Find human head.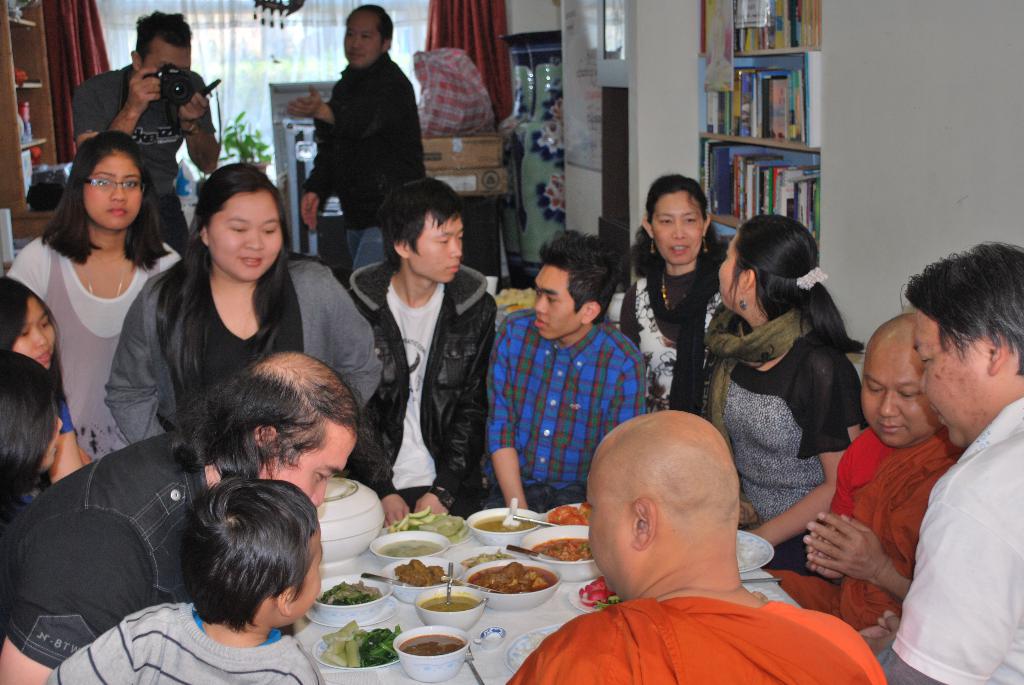
box=[181, 476, 323, 627].
